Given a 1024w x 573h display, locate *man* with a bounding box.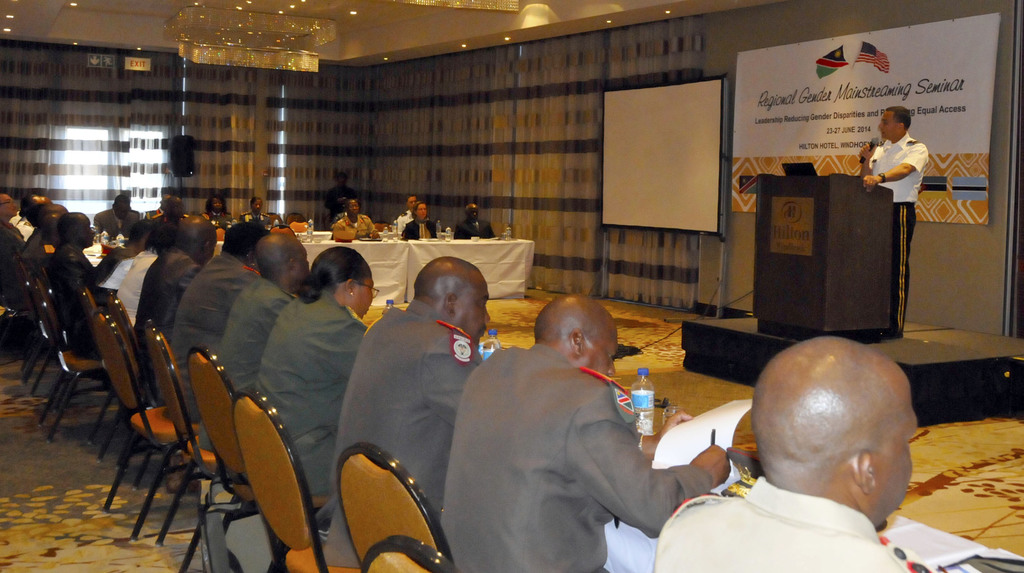
Located: BBox(309, 262, 496, 570).
